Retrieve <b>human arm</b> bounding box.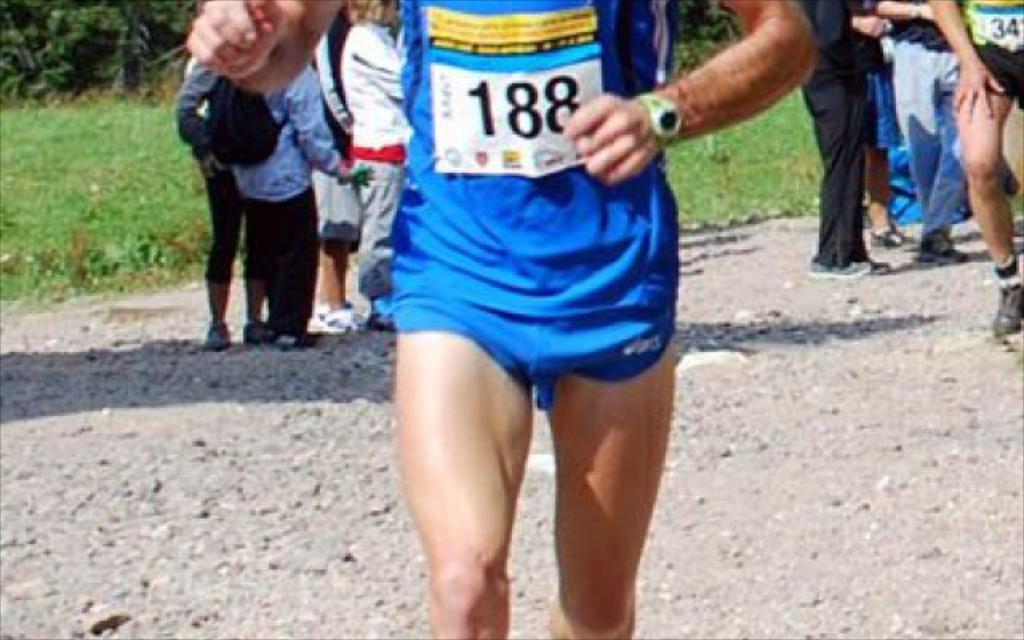
Bounding box: {"left": 190, "top": 0, "right": 344, "bottom": 107}.
